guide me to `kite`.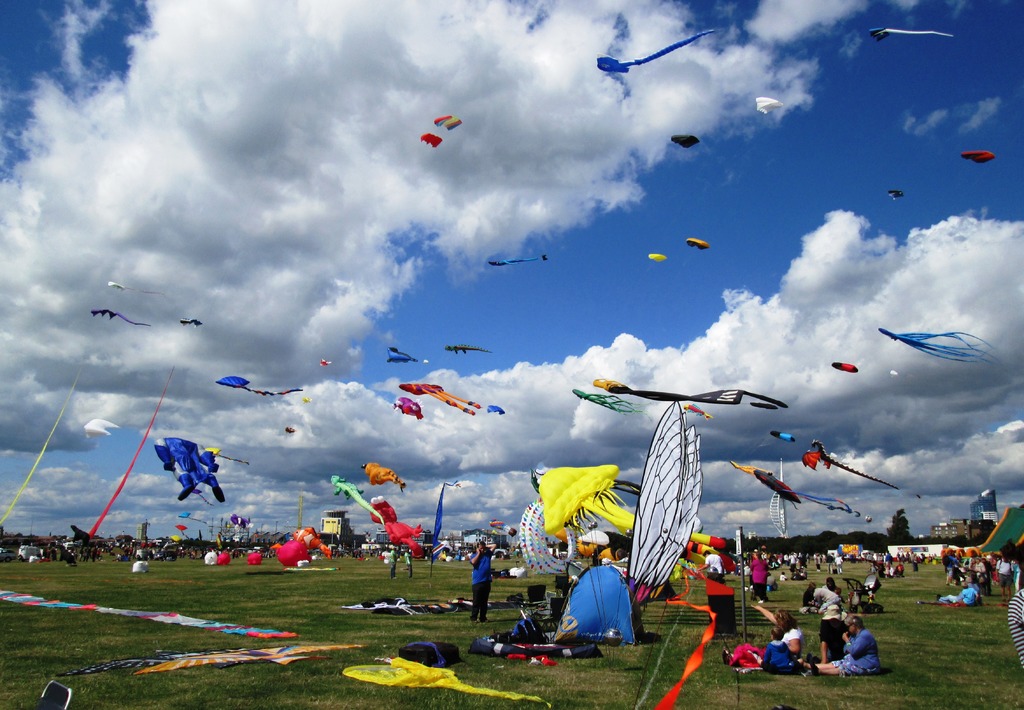
Guidance: 867:24:952:44.
